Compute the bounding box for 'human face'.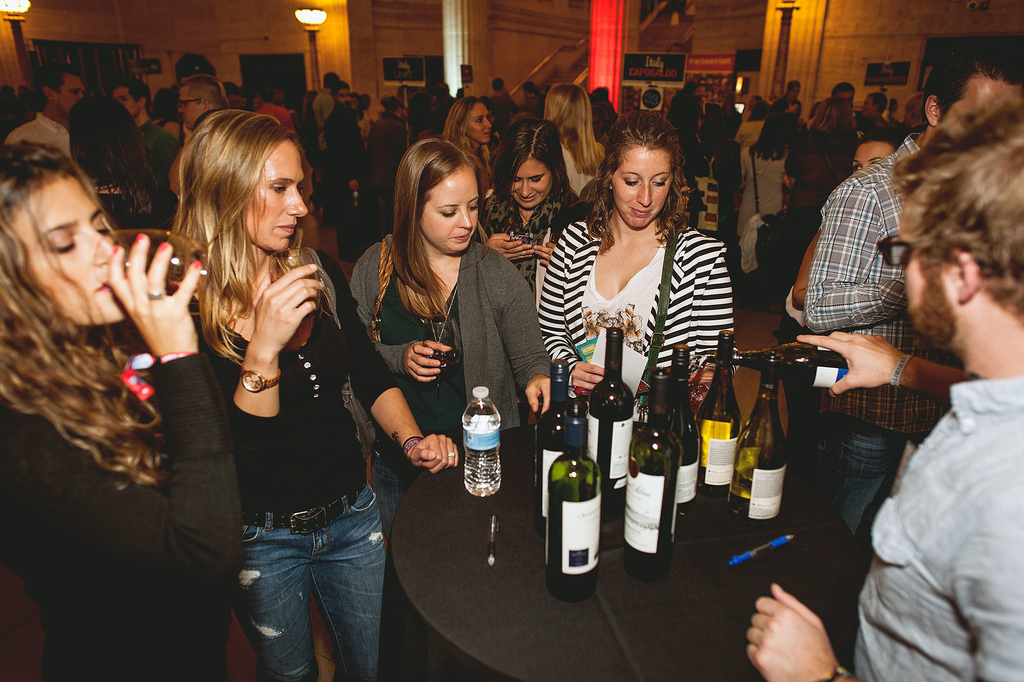
BBox(509, 158, 550, 204).
